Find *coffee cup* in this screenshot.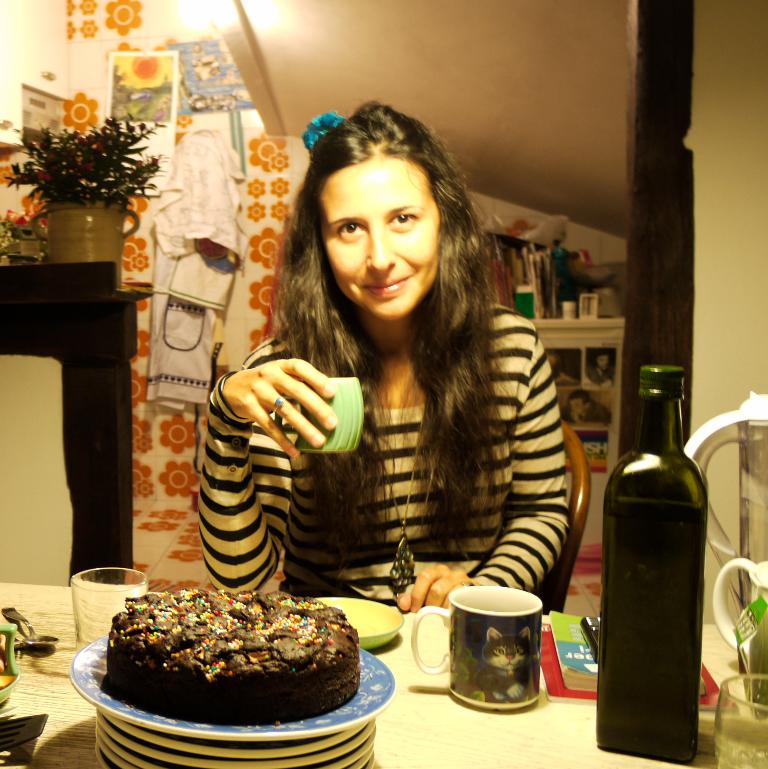
The bounding box for *coffee cup* is 409, 583, 541, 710.
